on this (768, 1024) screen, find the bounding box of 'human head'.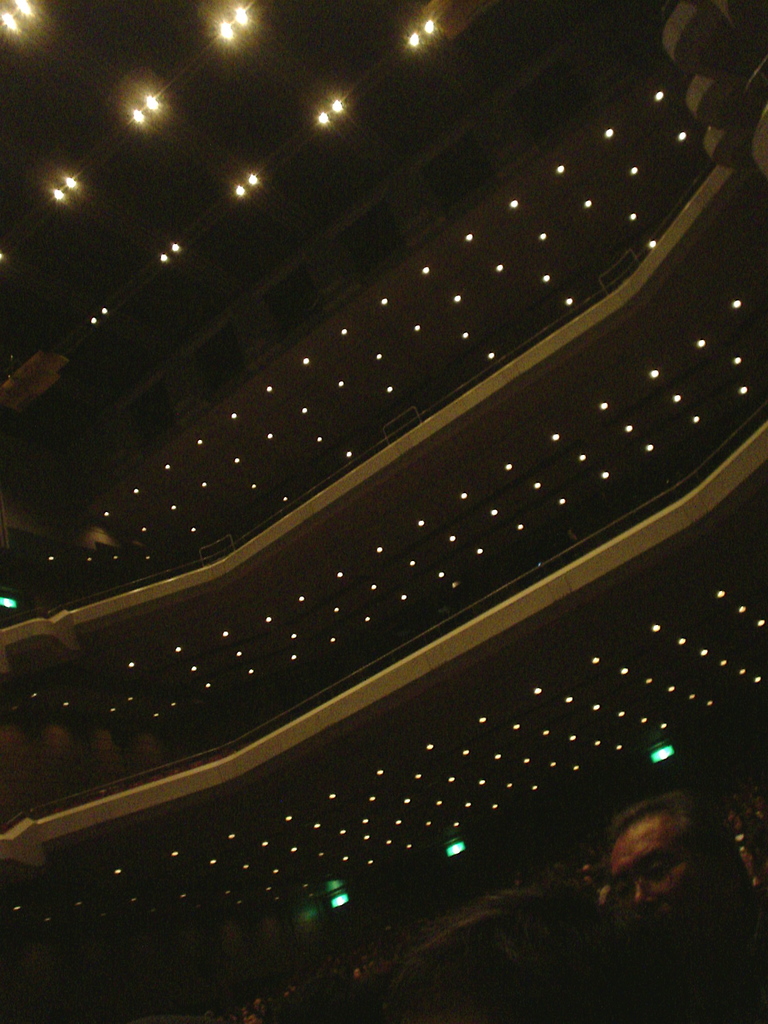
Bounding box: Rect(578, 786, 742, 934).
